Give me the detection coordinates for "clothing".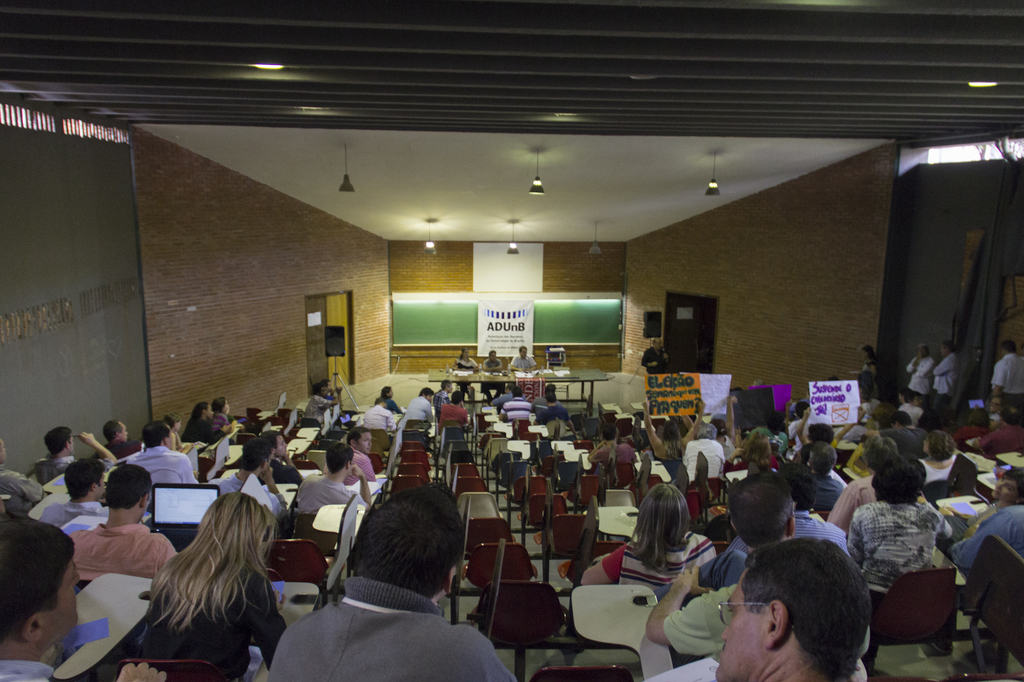
294, 472, 367, 515.
